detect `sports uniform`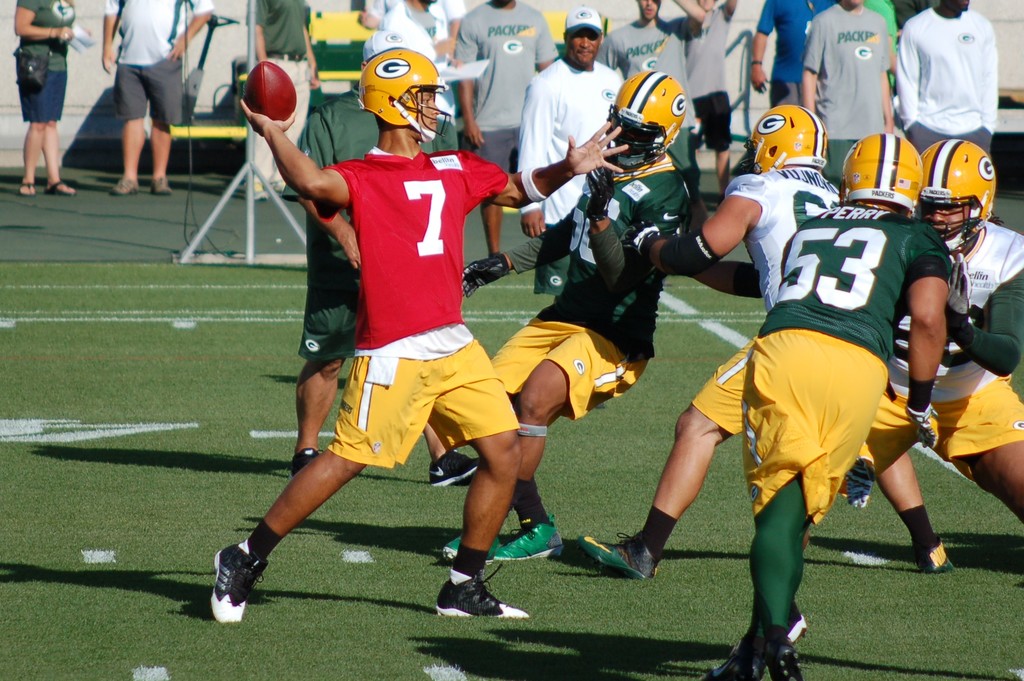
326, 149, 524, 479
